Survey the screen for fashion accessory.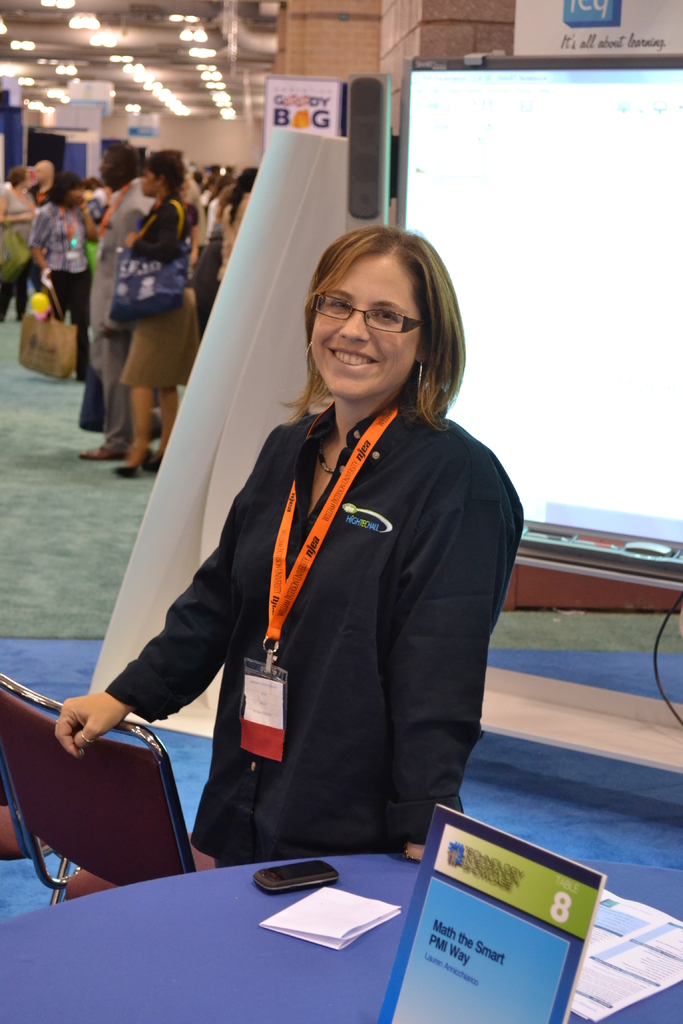
Survey found: BBox(0, 221, 29, 288).
